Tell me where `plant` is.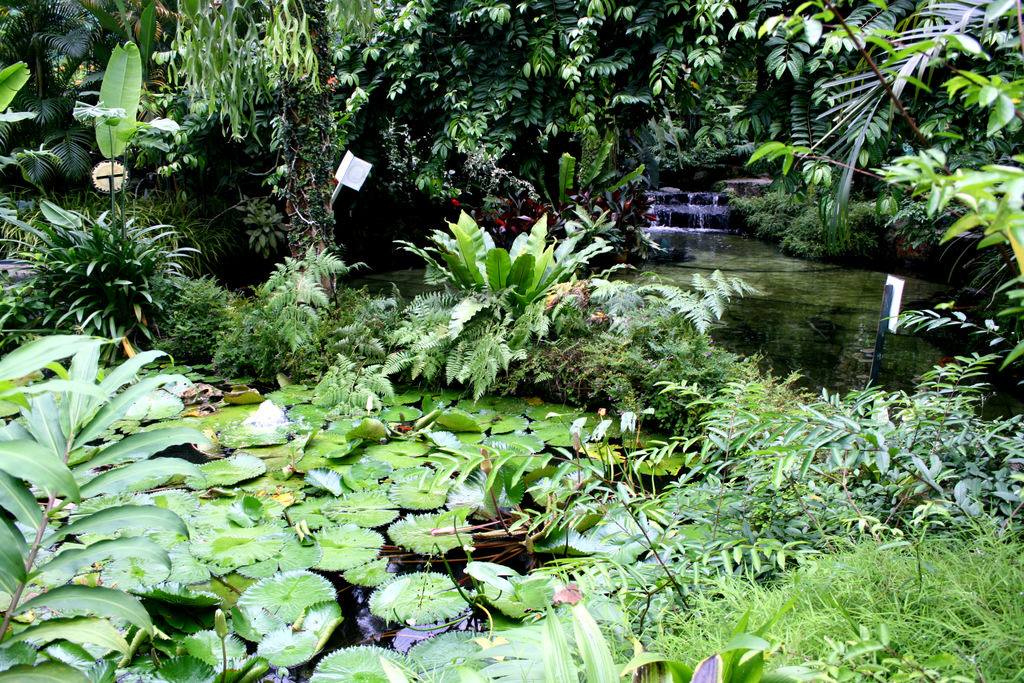
`plant` is at [left=551, top=267, right=762, bottom=436].
